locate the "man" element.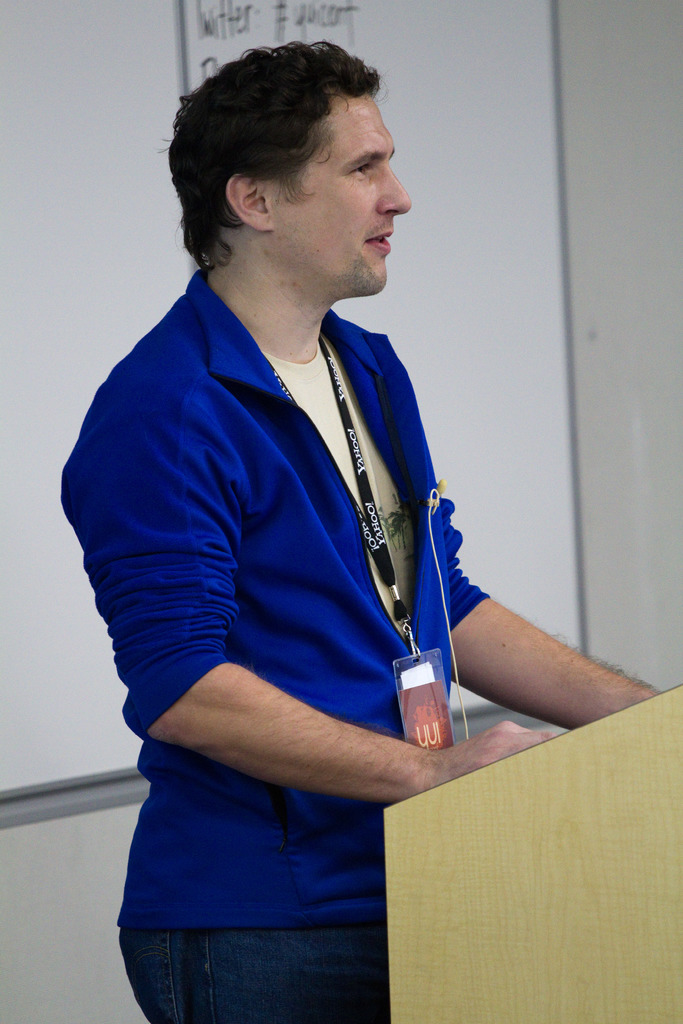
Element bbox: {"left": 73, "top": 29, "right": 573, "bottom": 977}.
